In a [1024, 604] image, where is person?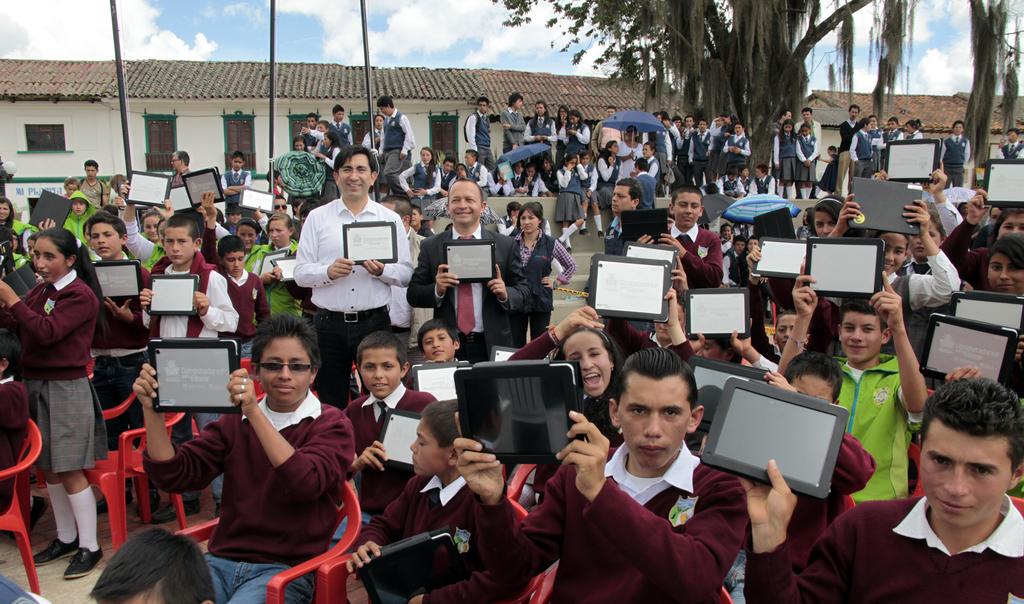
bbox(635, 139, 656, 186).
